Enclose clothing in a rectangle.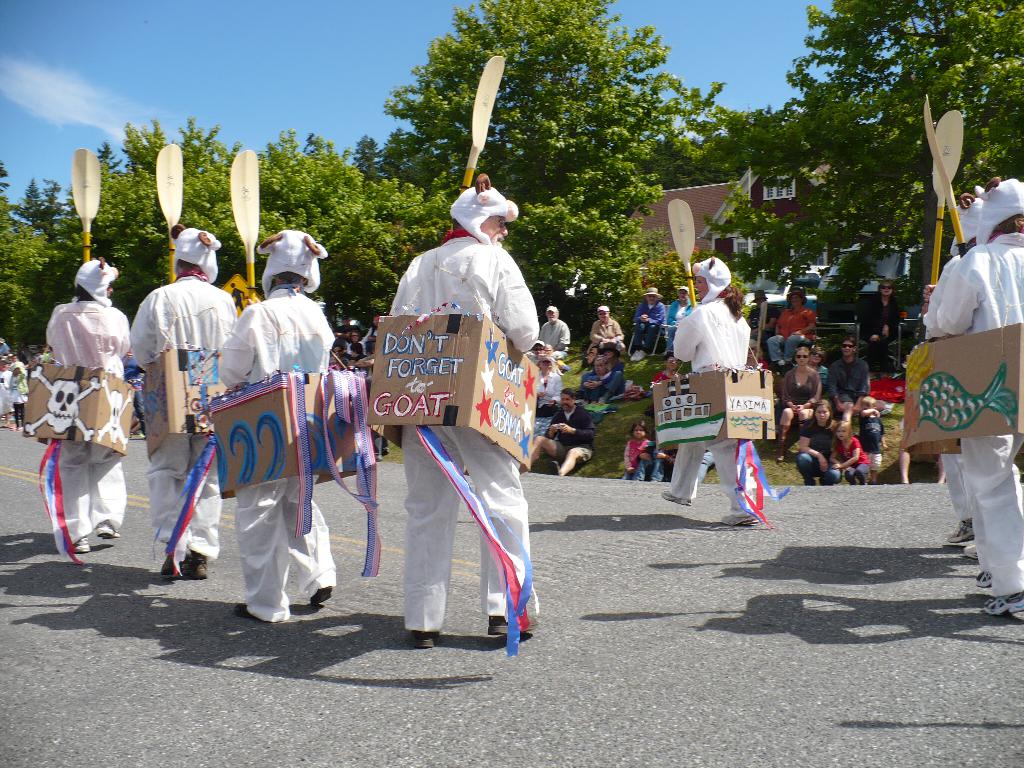
x1=857 y1=298 x2=906 y2=363.
